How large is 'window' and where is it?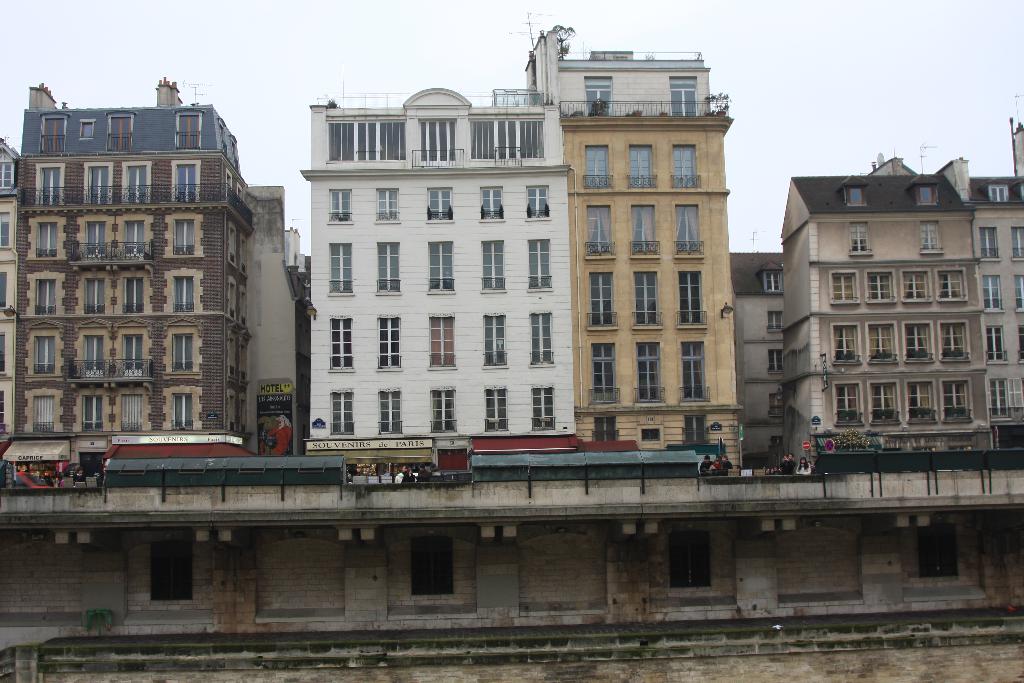
Bounding box: bbox=(529, 238, 555, 293).
